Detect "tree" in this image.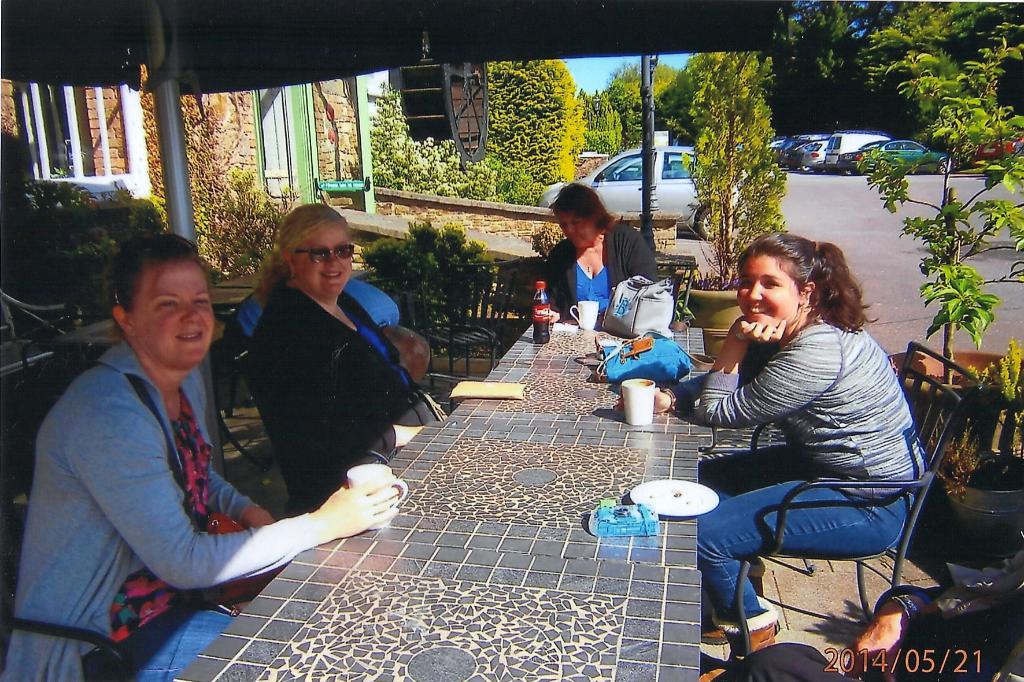
Detection: l=698, t=65, r=802, b=253.
